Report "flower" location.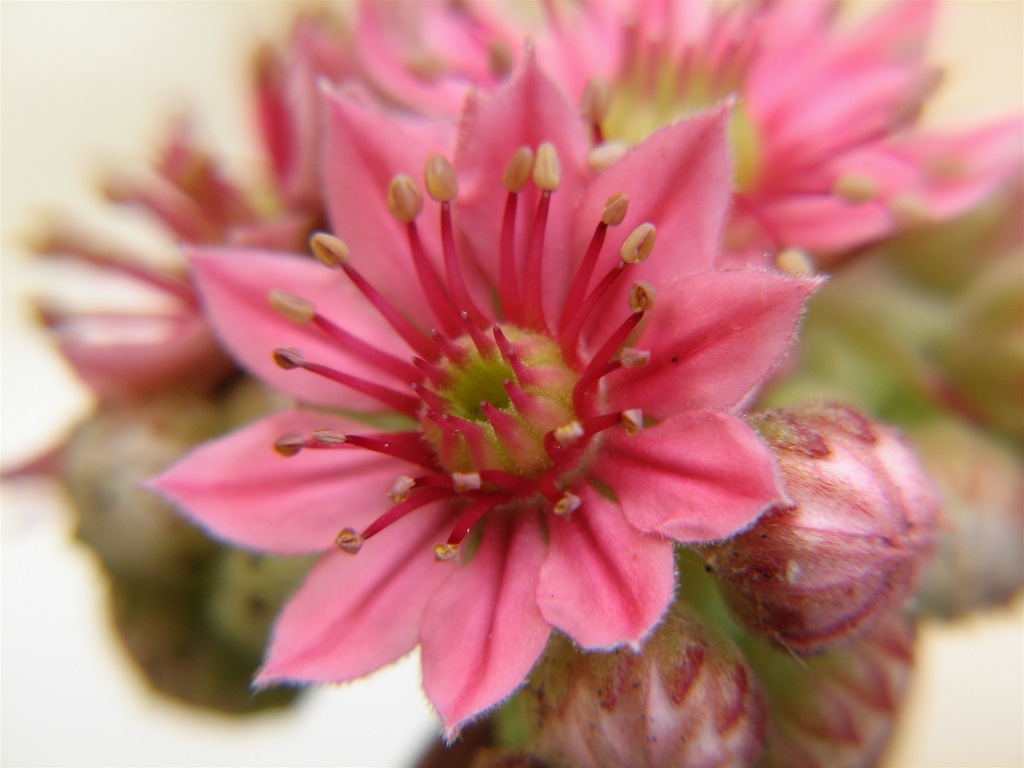
Report: 123,33,838,749.
